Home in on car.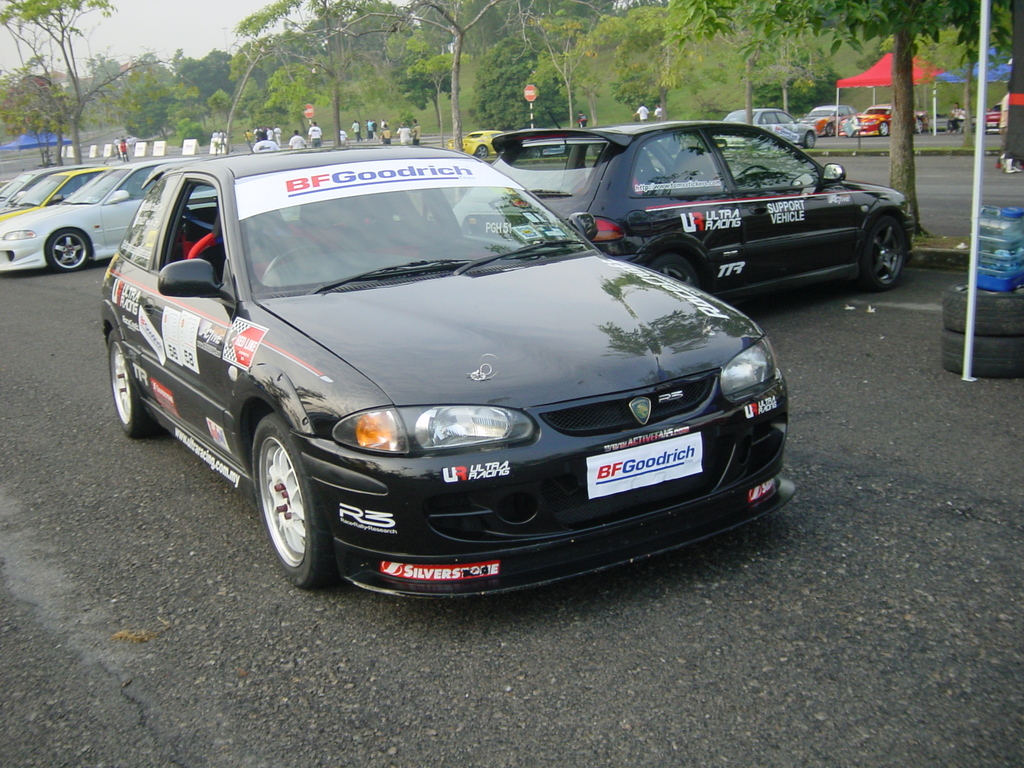
Homed in at (left=458, top=111, right=922, bottom=294).
